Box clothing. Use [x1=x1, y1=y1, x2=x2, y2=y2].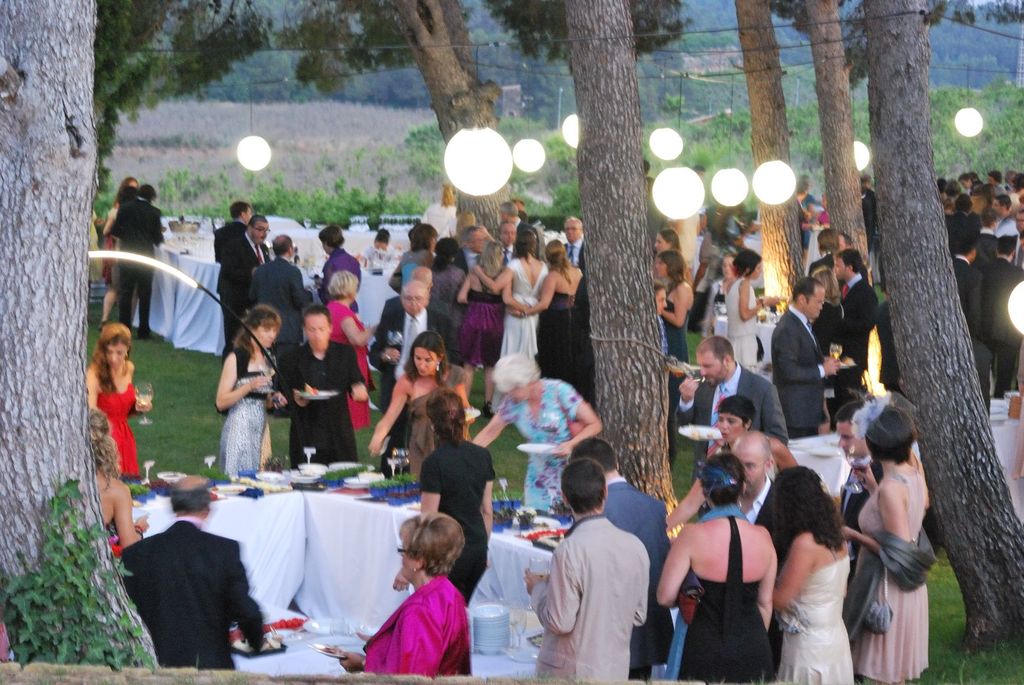
[x1=853, y1=178, x2=887, y2=241].
